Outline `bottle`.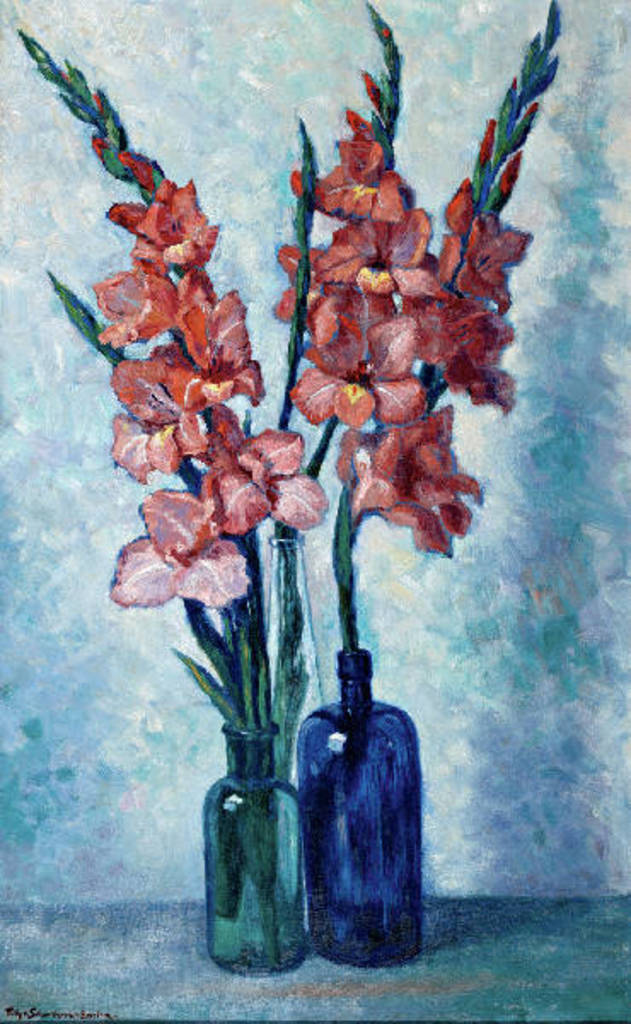
Outline: locate(198, 729, 307, 971).
